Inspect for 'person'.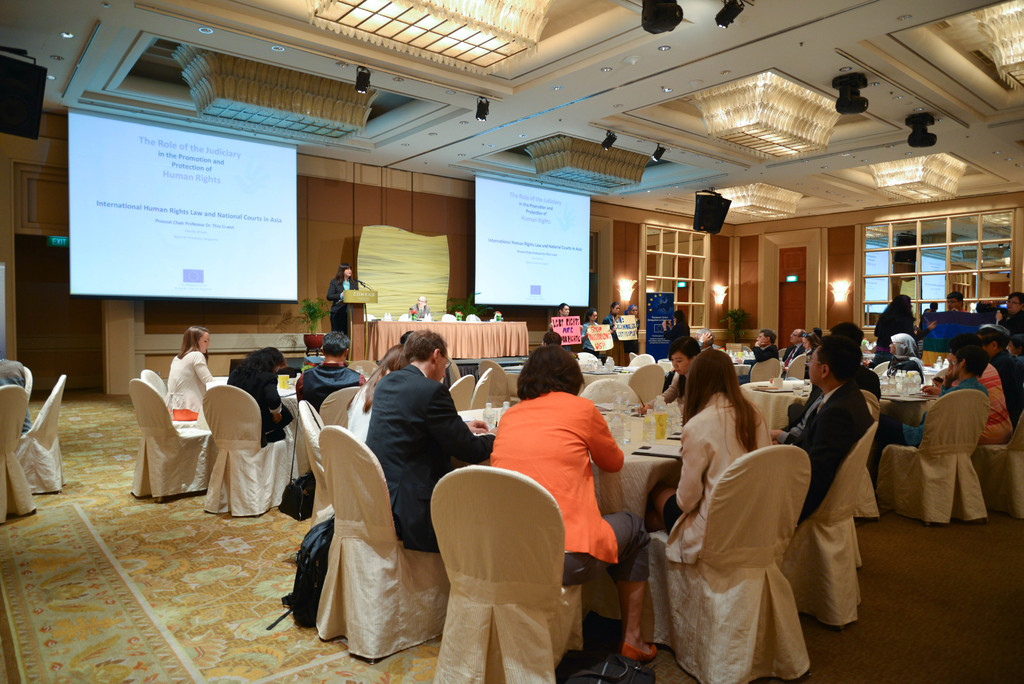
Inspection: (745,323,770,366).
